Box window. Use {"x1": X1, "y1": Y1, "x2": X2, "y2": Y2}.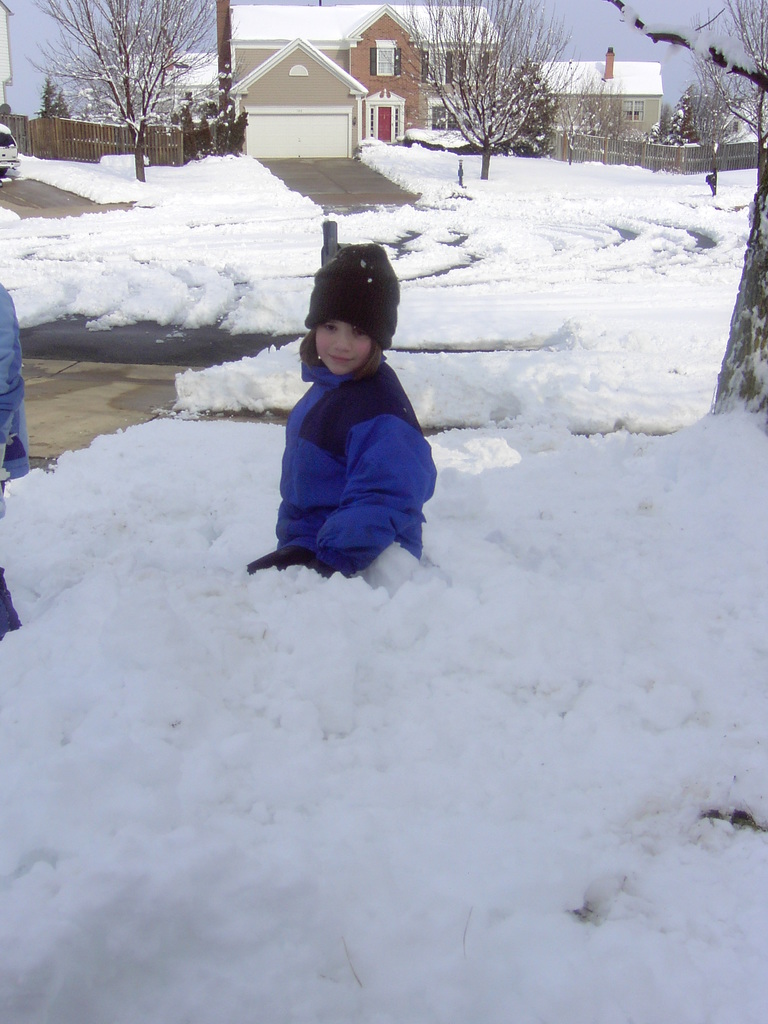
{"x1": 429, "y1": 102, "x2": 472, "y2": 128}.
